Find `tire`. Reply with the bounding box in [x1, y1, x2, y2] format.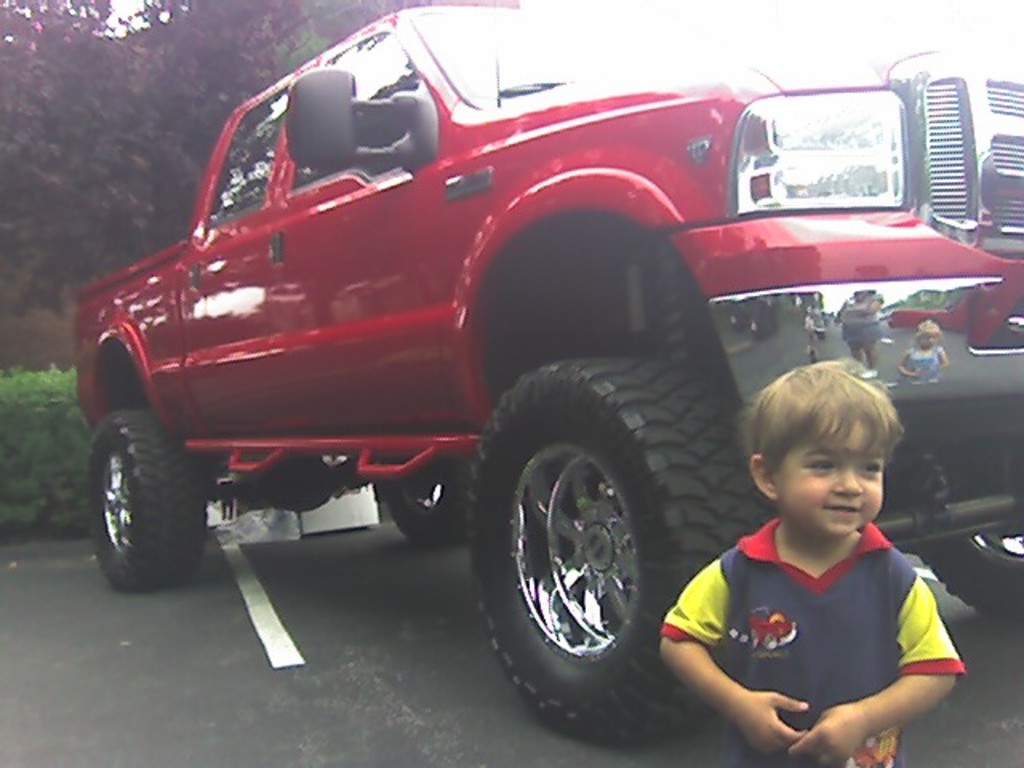
[88, 406, 208, 589].
